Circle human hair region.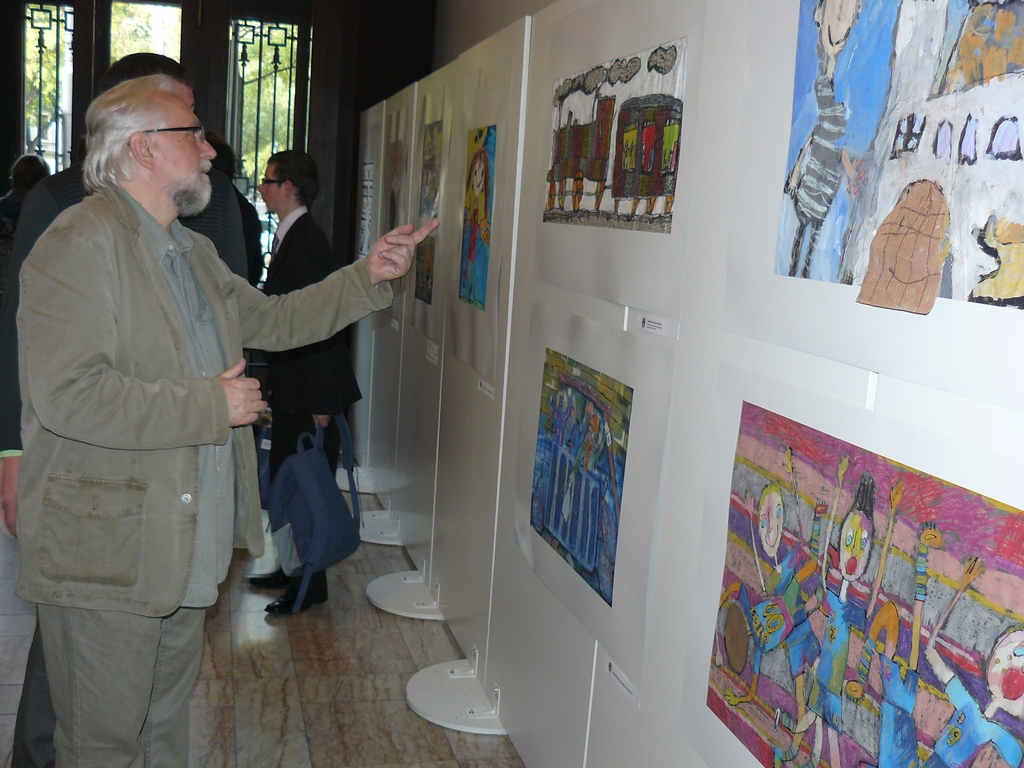
Region: bbox(12, 153, 52, 190).
